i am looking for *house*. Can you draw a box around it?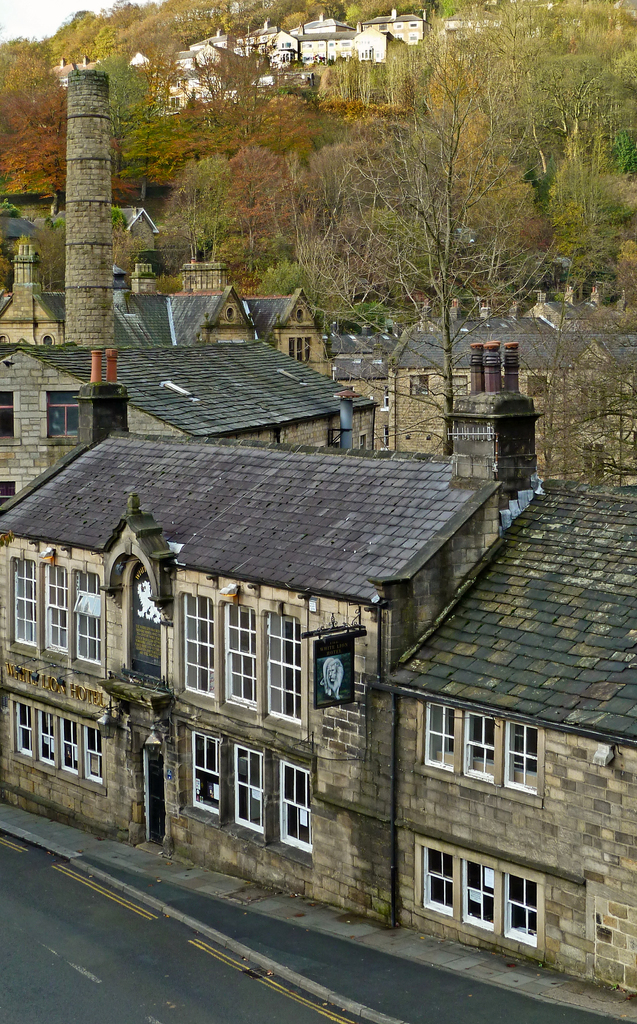
Sure, the bounding box is [x1=127, y1=330, x2=387, y2=444].
